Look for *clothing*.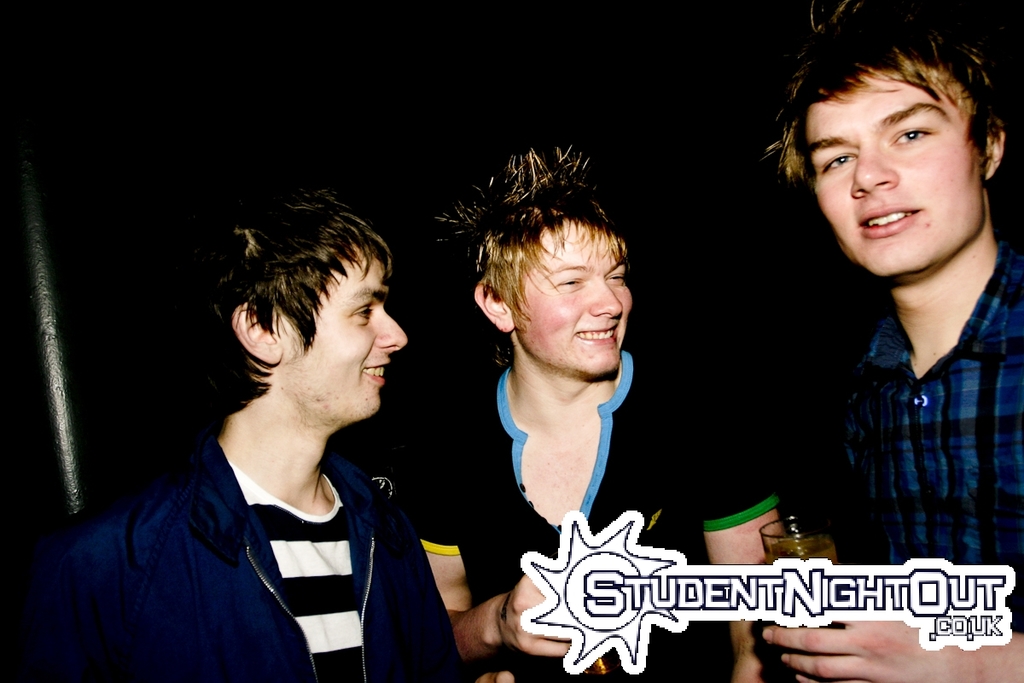
Found: [x1=822, y1=238, x2=1023, y2=635].
